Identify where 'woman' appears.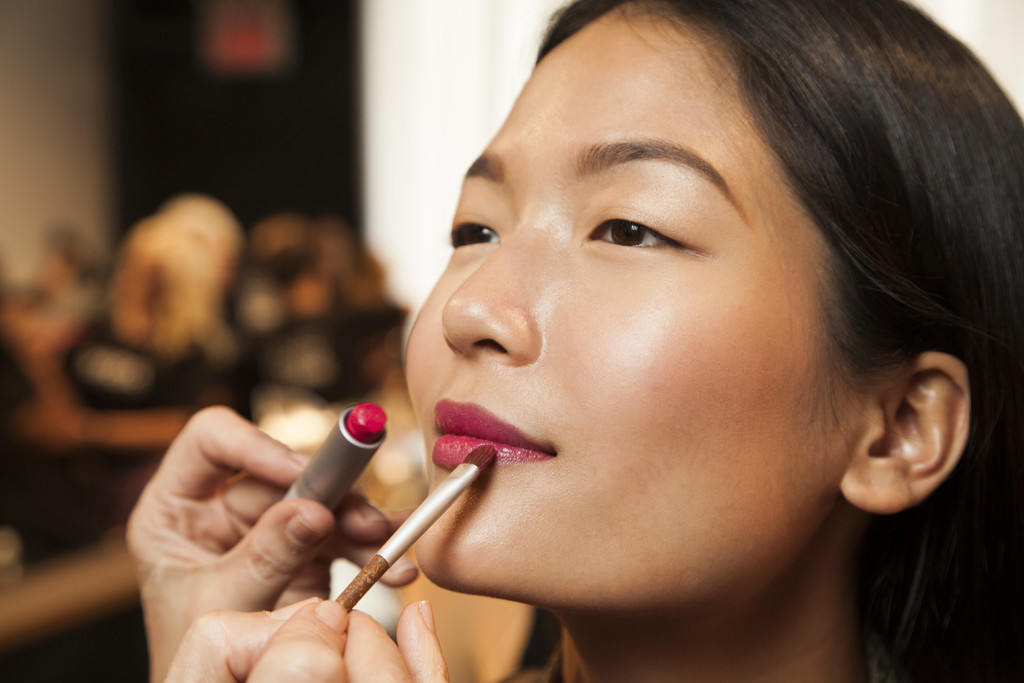
Appears at 221 2 1023 673.
